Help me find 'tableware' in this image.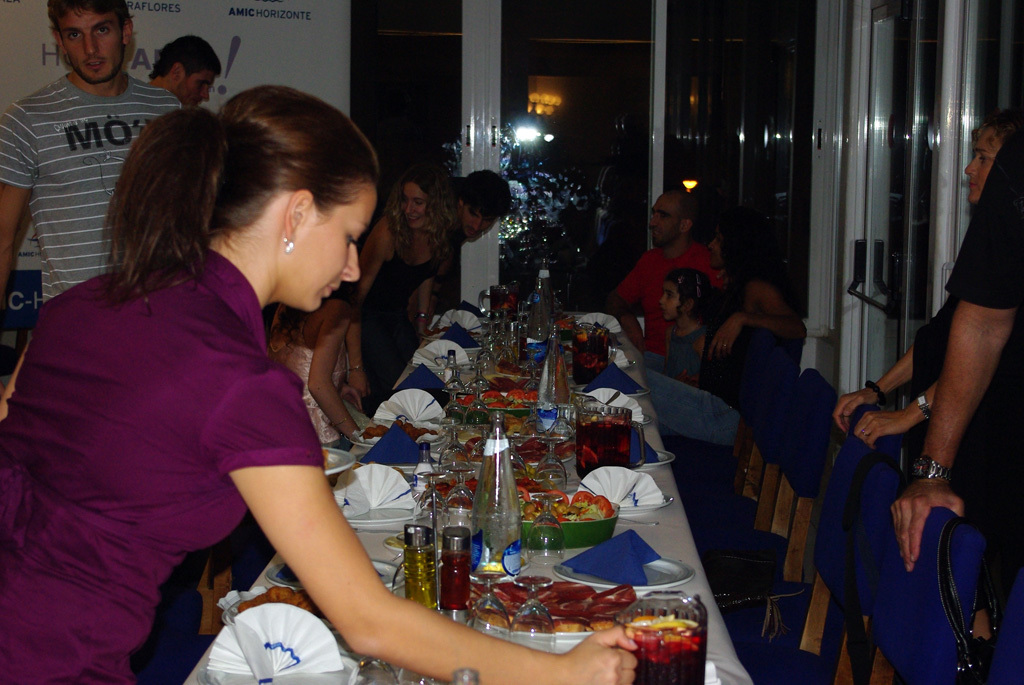
Found it: 579,408,654,426.
